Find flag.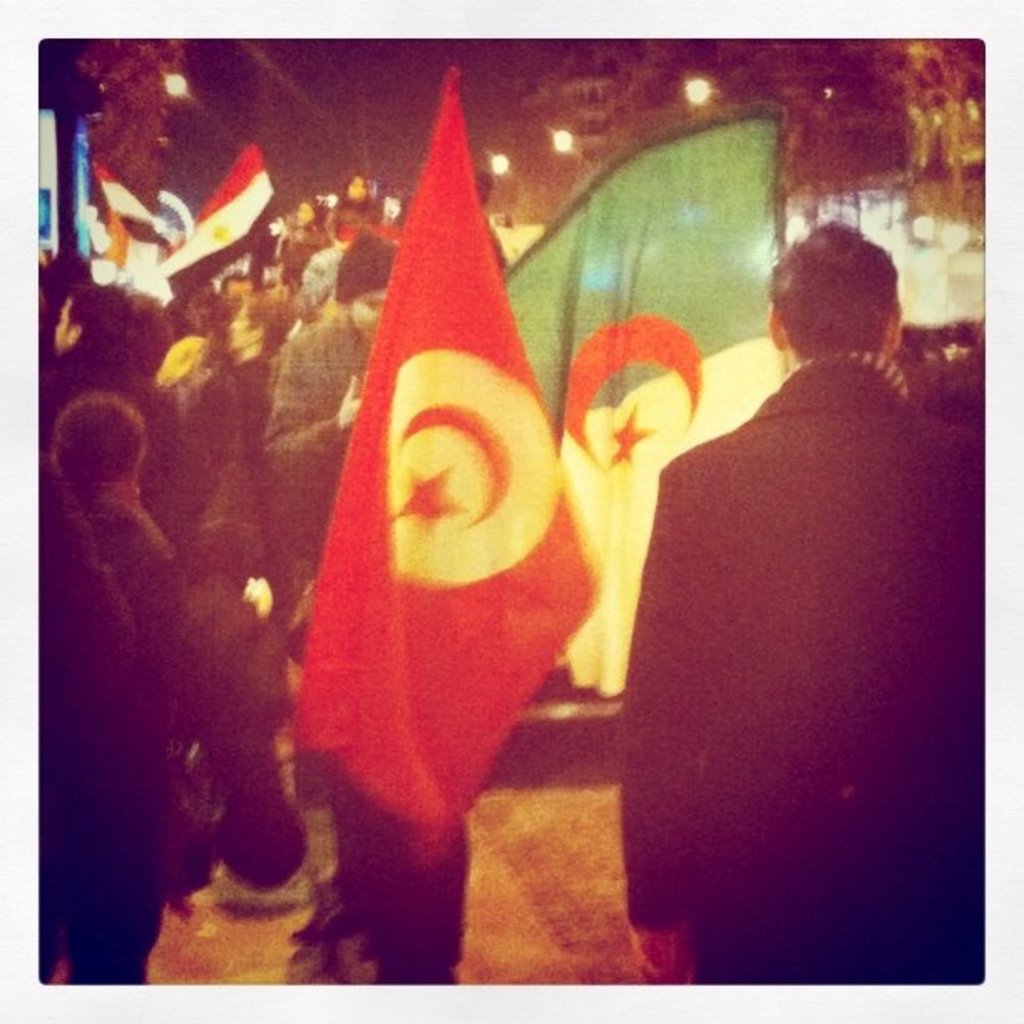
137,139,273,303.
